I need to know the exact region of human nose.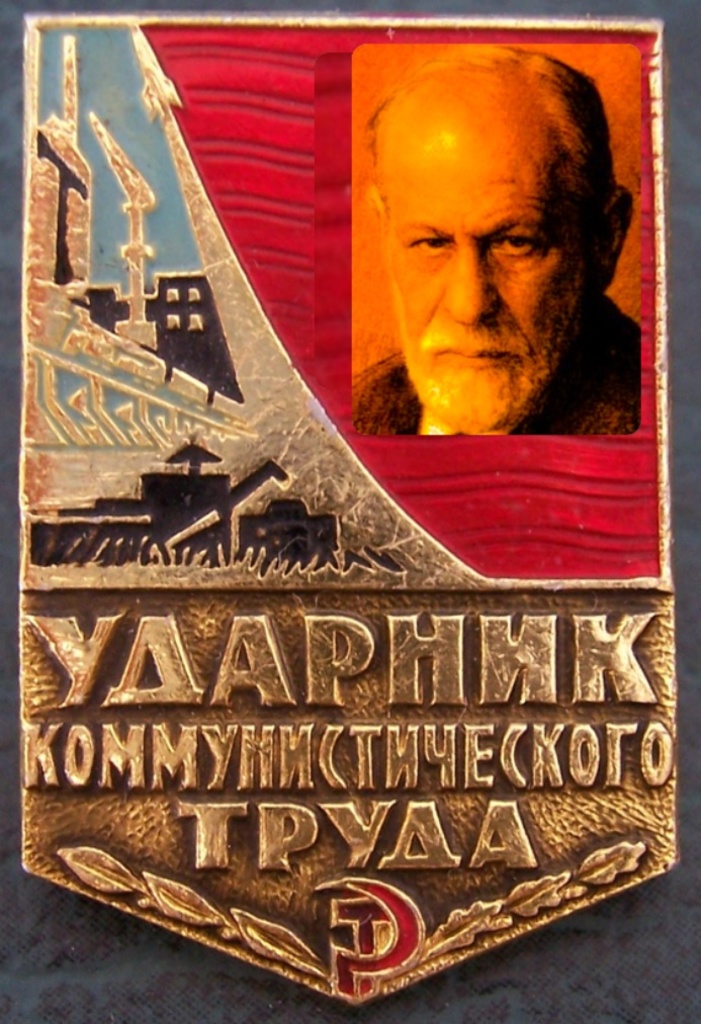
Region: Rect(440, 239, 497, 327).
